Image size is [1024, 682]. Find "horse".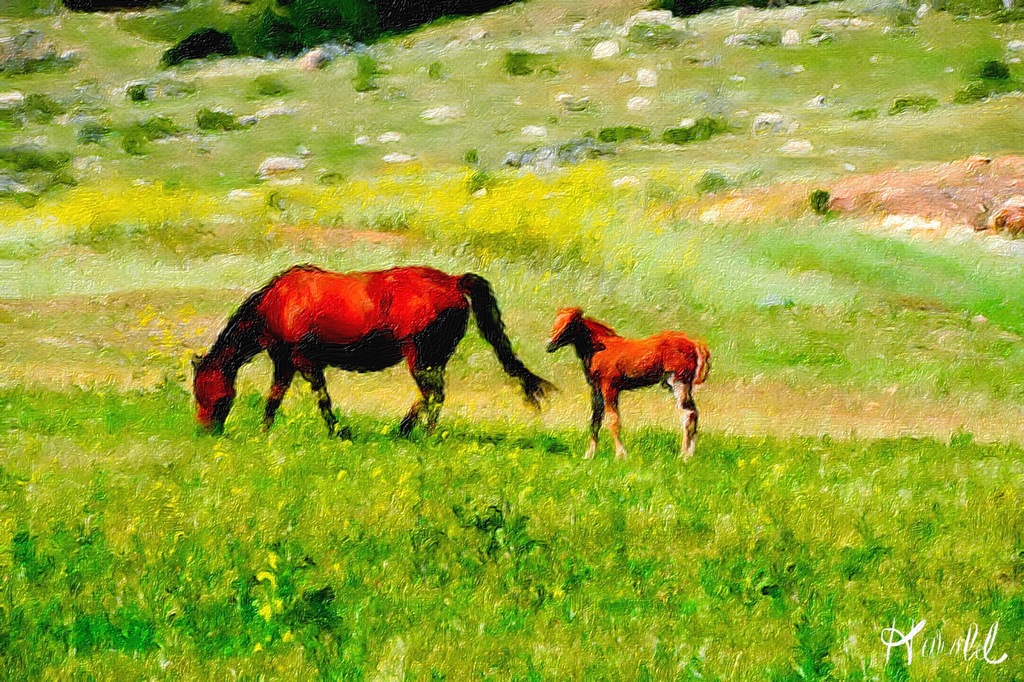
{"left": 185, "top": 260, "right": 556, "bottom": 439}.
